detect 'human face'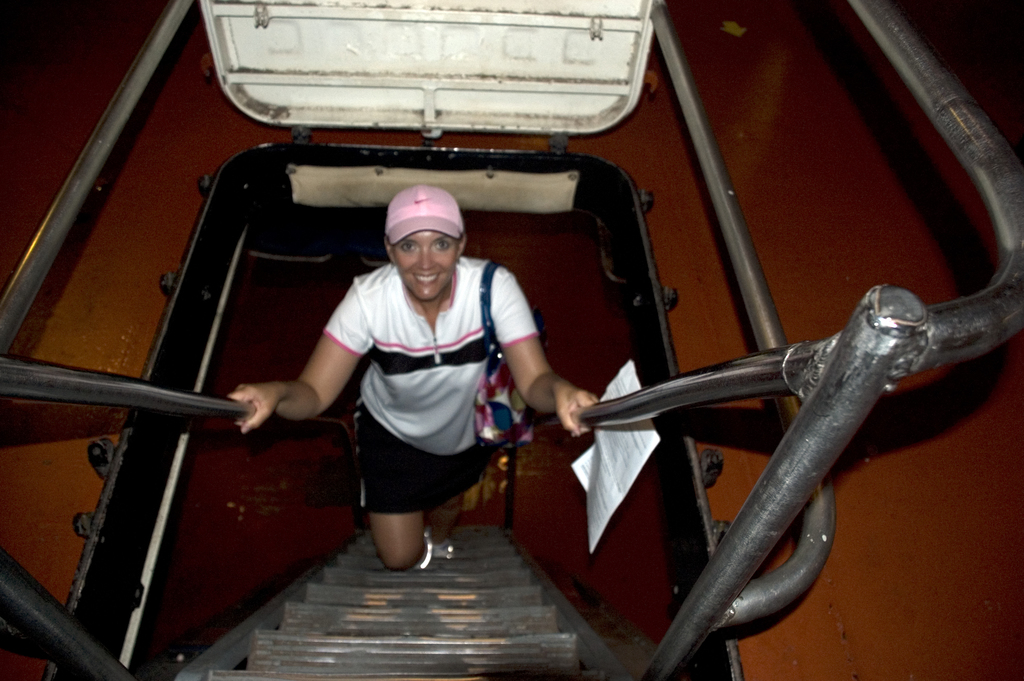
box=[394, 229, 460, 303]
